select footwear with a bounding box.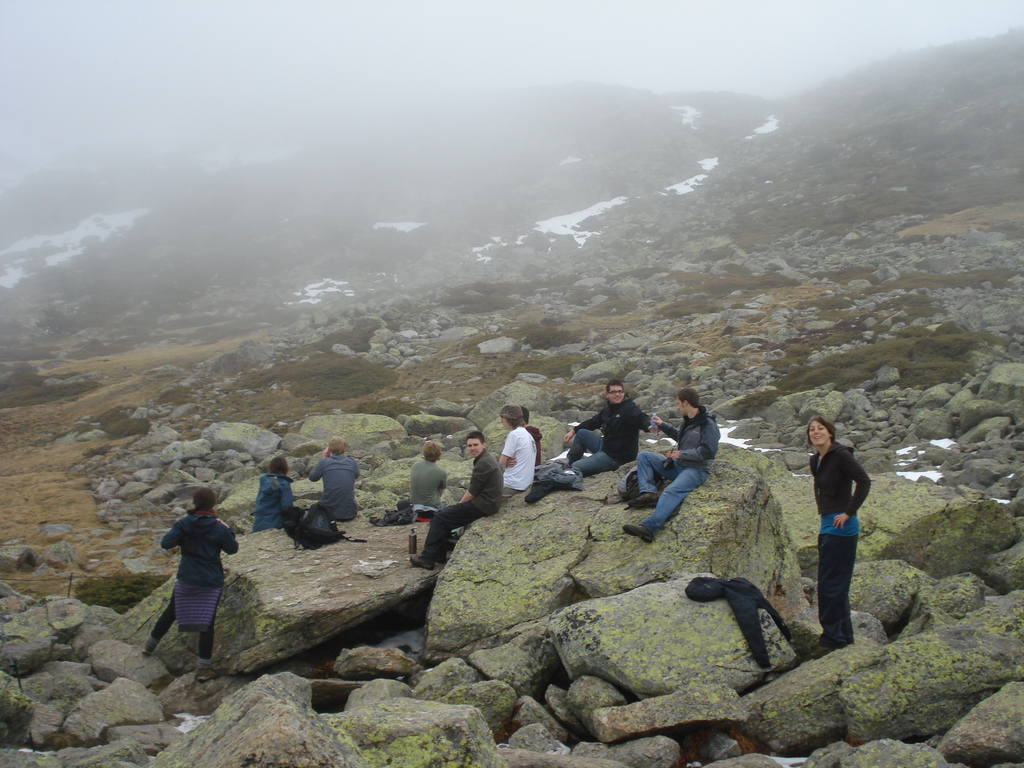
x1=197, y1=661, x2=220, y2=684.
